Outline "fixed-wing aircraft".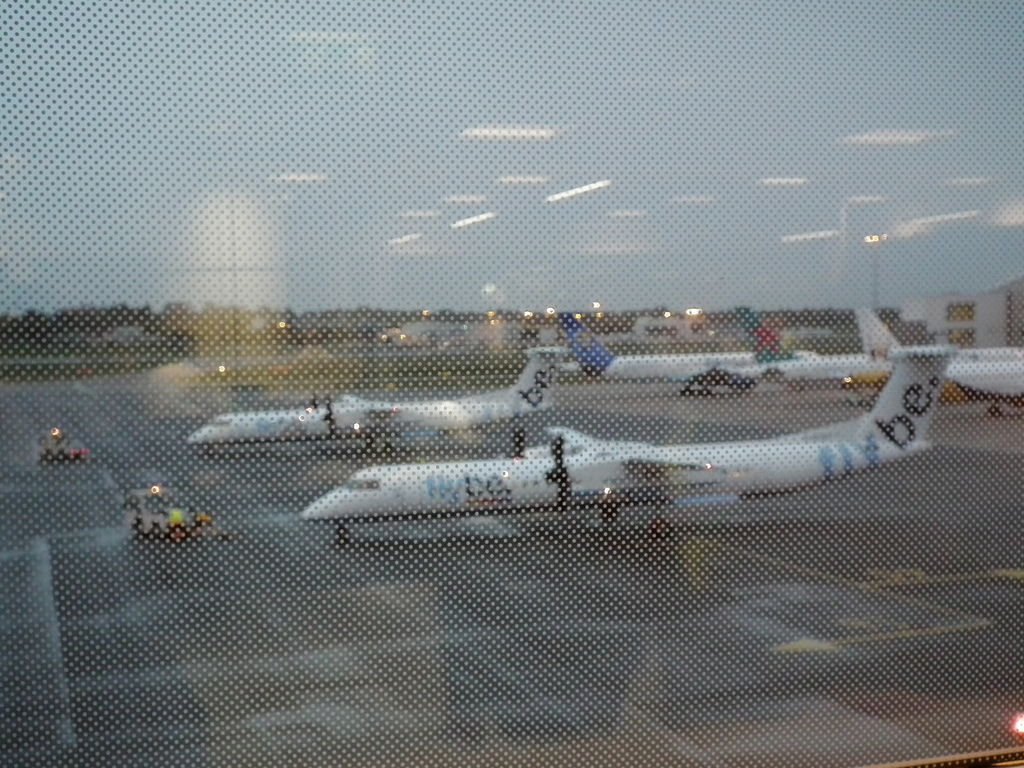
Outline: box=[309, 348, 944, 546].
